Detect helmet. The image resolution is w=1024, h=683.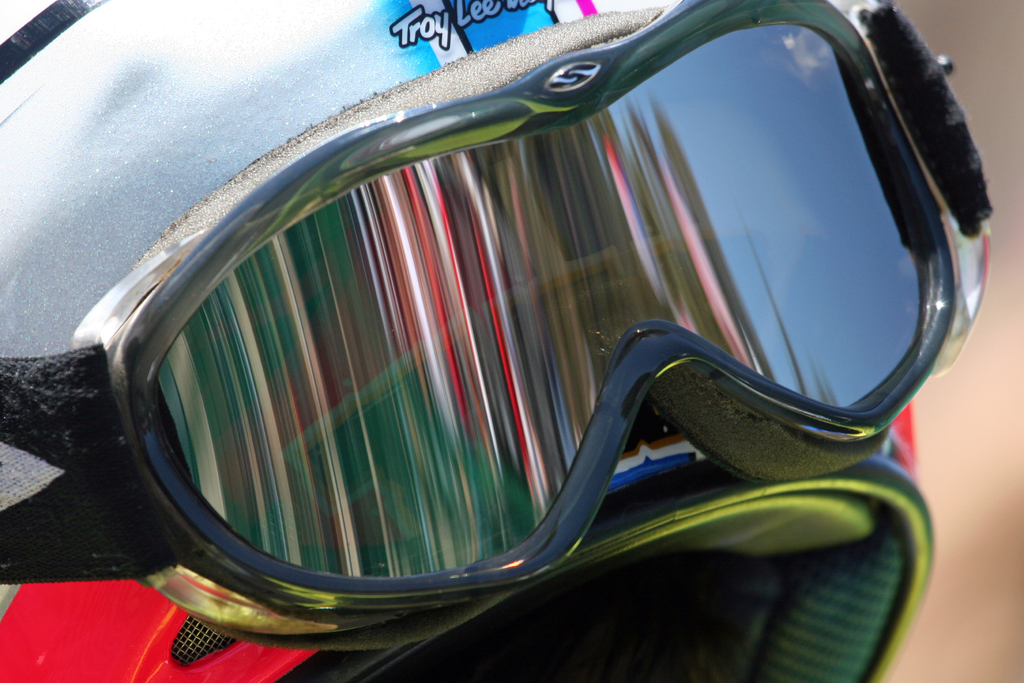
x1=0, y1=0, x2=991, y2=682.
